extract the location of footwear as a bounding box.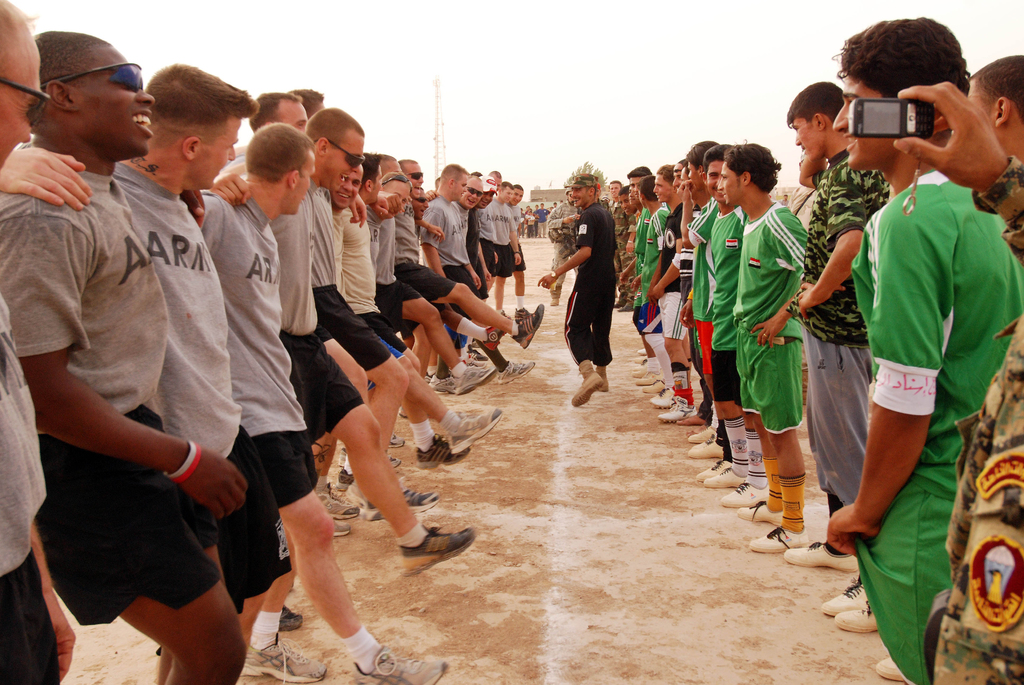
{"x1": 242, "y1": 634, "x2": 327, "y2": 684}.
